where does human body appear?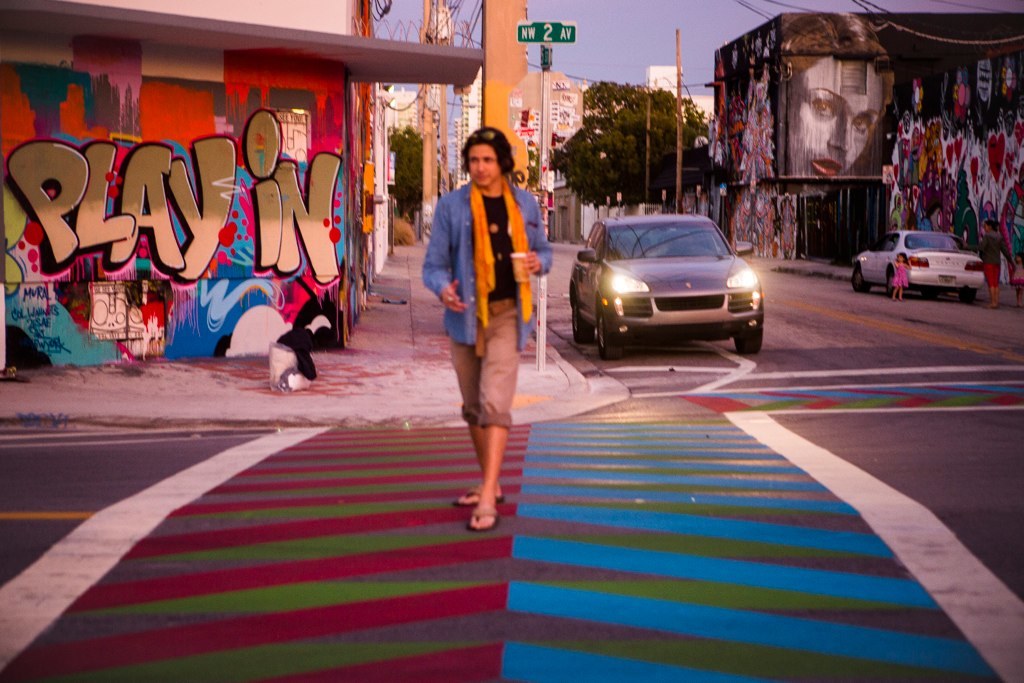
Appears at x1=419 y1=120 x2=552 y2=542.
